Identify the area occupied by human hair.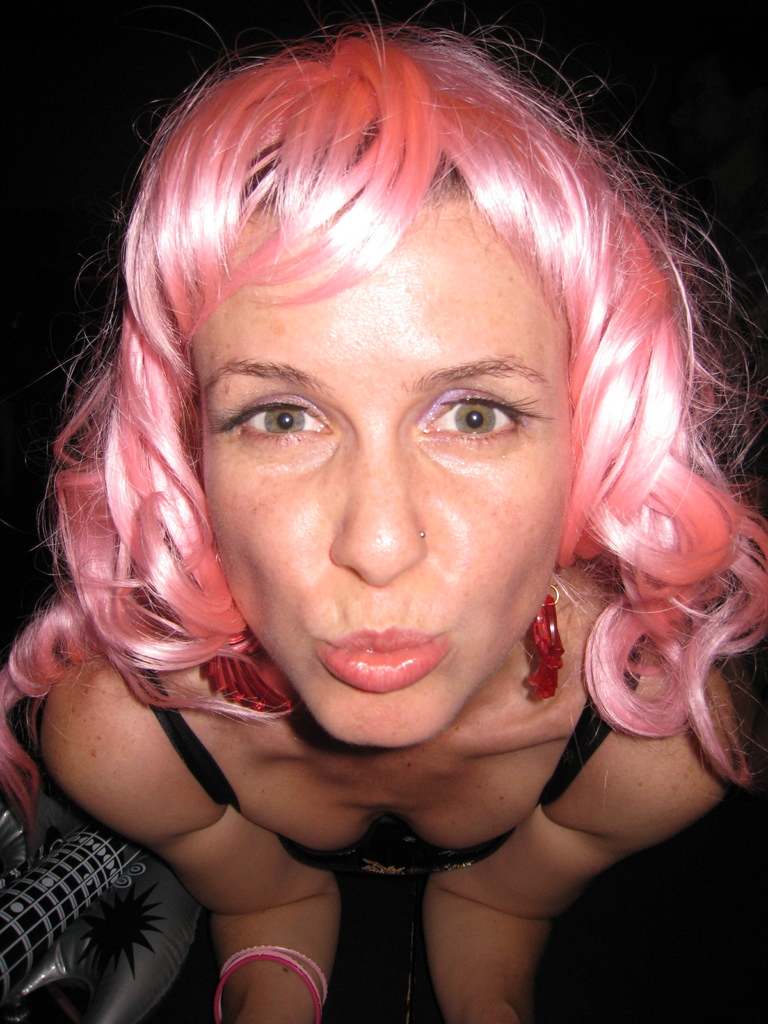
Area: pyautogui.locateOnScreen(30, 0, 739, 823).
